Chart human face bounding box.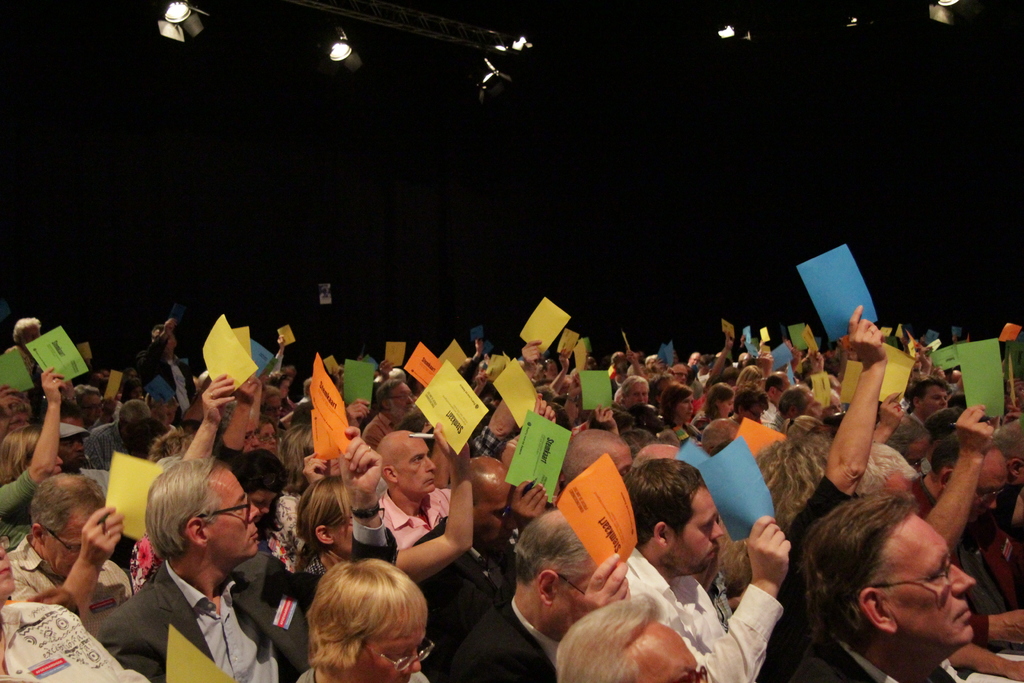
Charted: {"left": 241, "top": 420, "right": 262, "bottom": 452}.
